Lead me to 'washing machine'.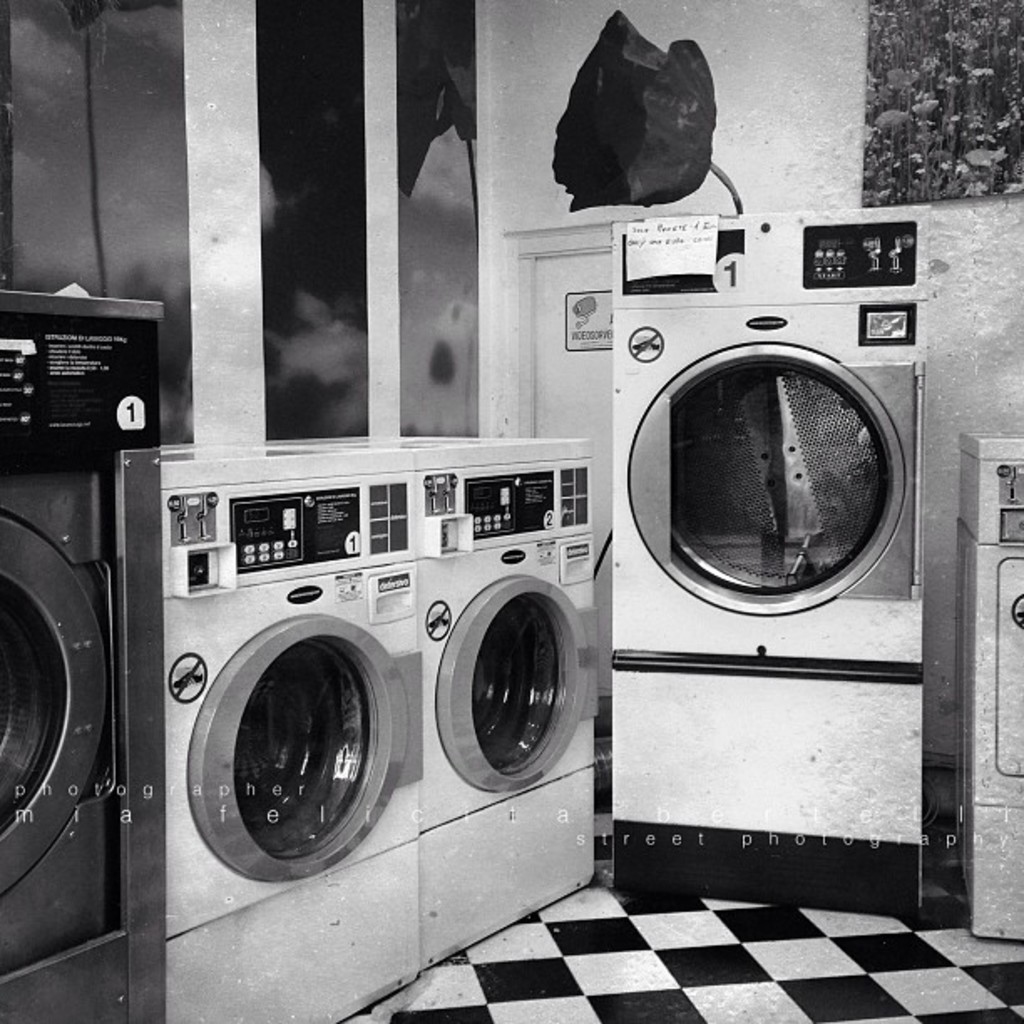
Lead to bbox=[0, 286, 174, 1022].
